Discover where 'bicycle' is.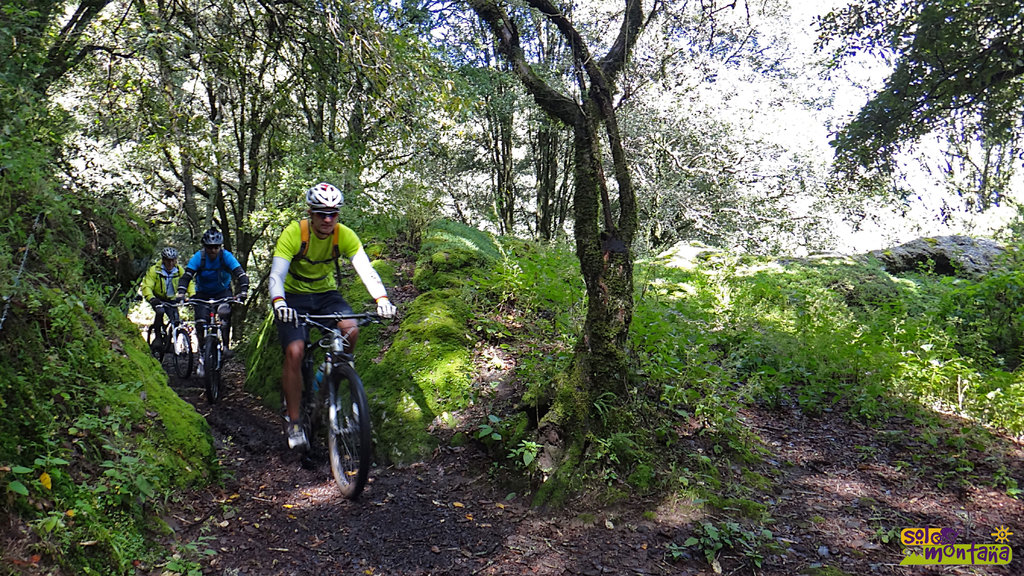
Discovered at [146,297,195,381].
